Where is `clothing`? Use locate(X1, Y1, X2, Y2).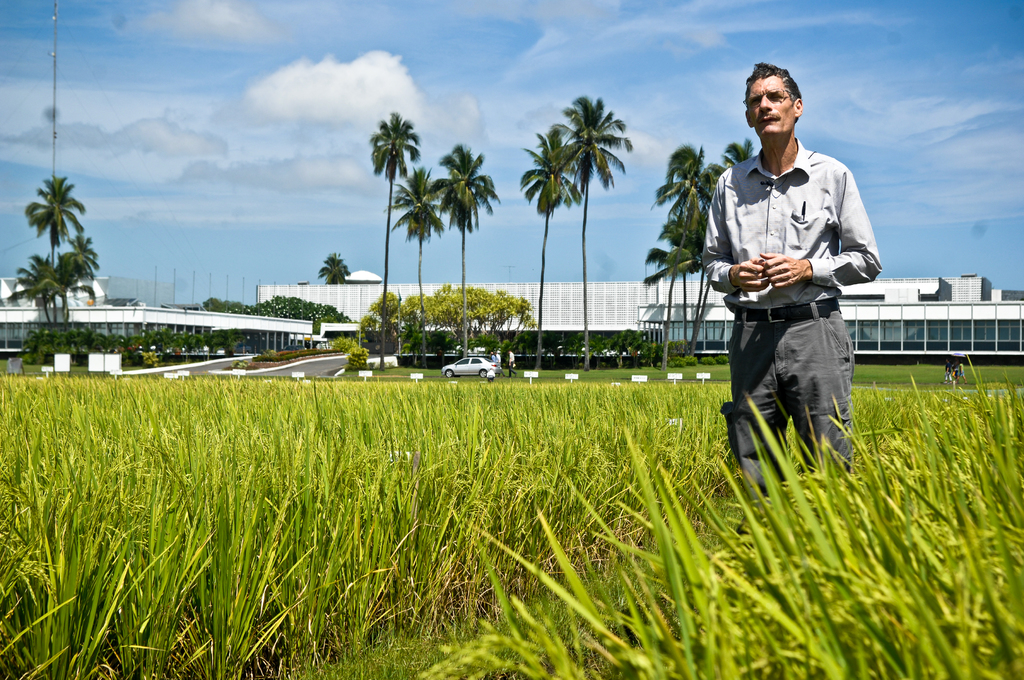
locate(956, 364, 959, 378).
